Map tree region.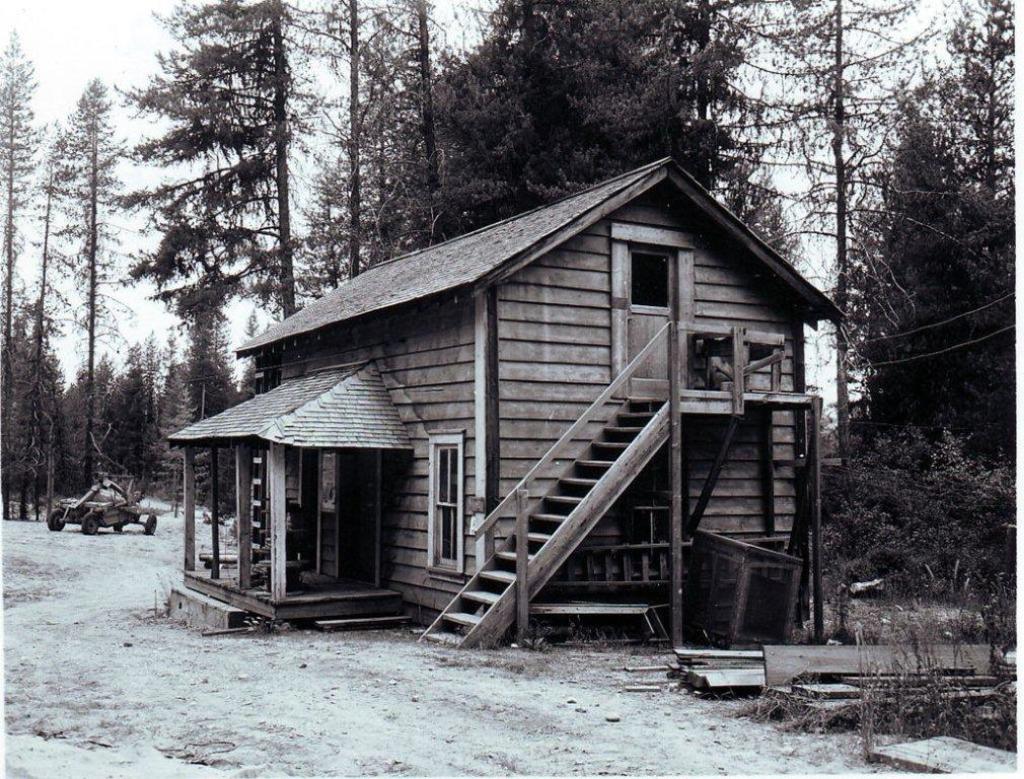
Mapped to (x1=120, y1=0, x2=297, y2=395).
